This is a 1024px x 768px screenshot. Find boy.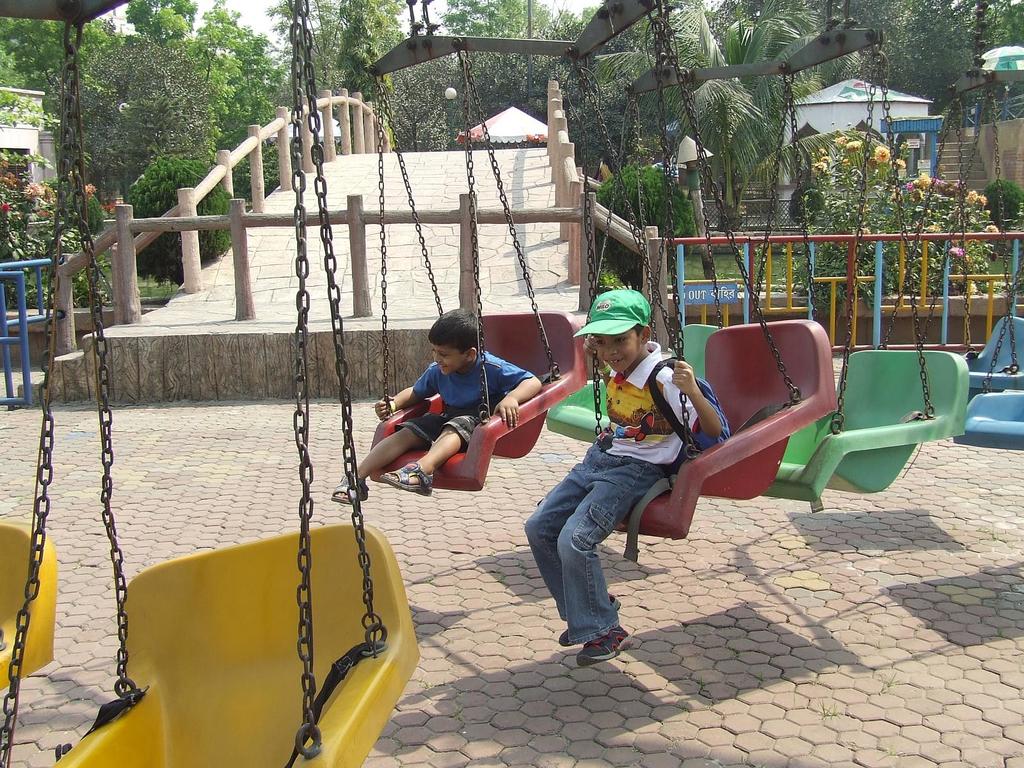
Bounding box: (left=327, top=304, right=543, bottom=499).
